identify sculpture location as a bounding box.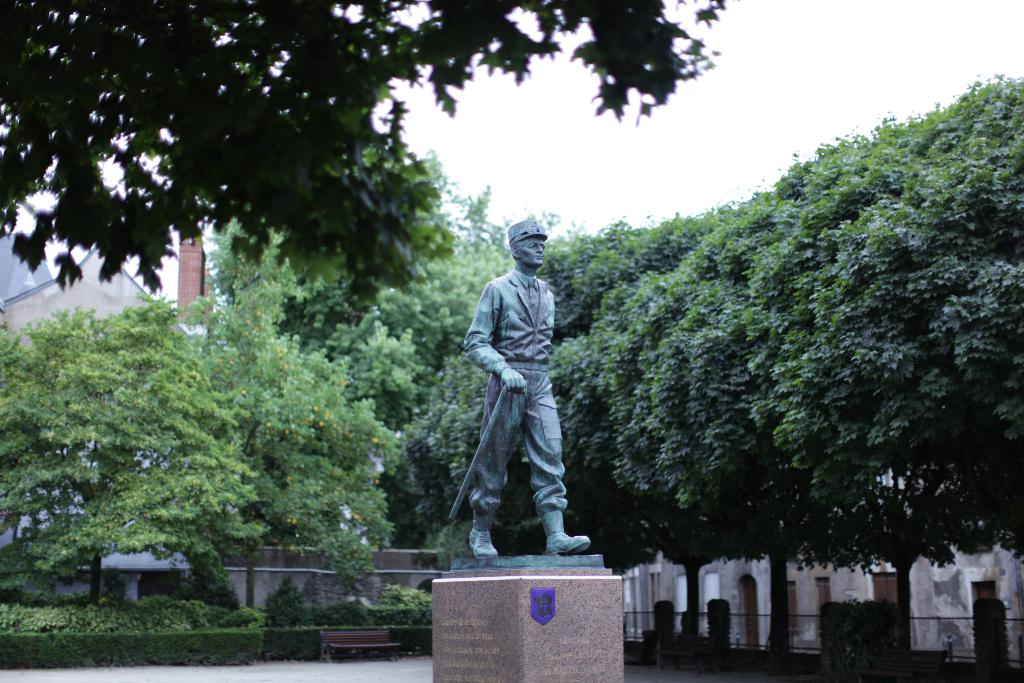
rect(456, 213, 597, 573).
